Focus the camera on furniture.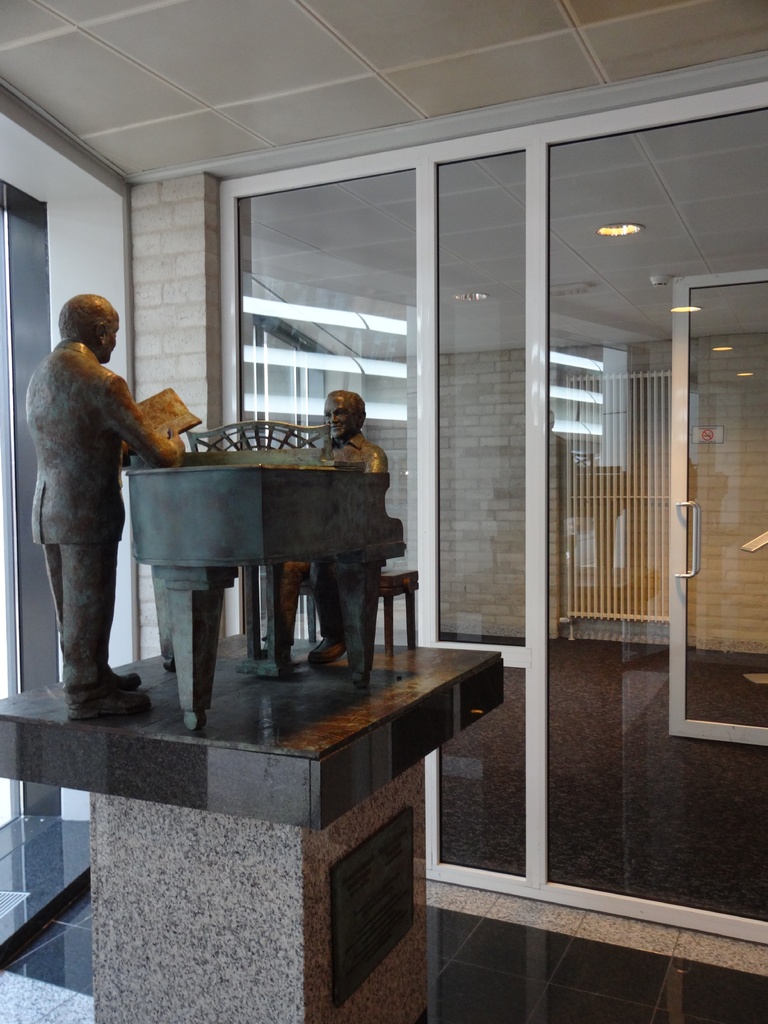
Focus region: bbox(271, 556, 419, 689).
